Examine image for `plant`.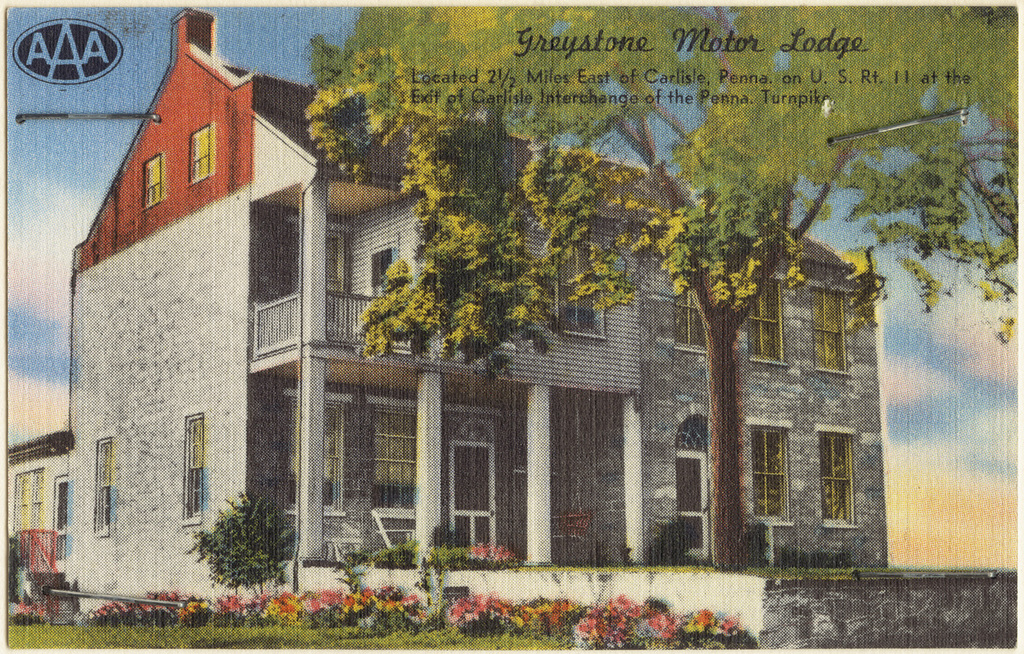
Examination result: bbox=(739, 522, 770, 574).
